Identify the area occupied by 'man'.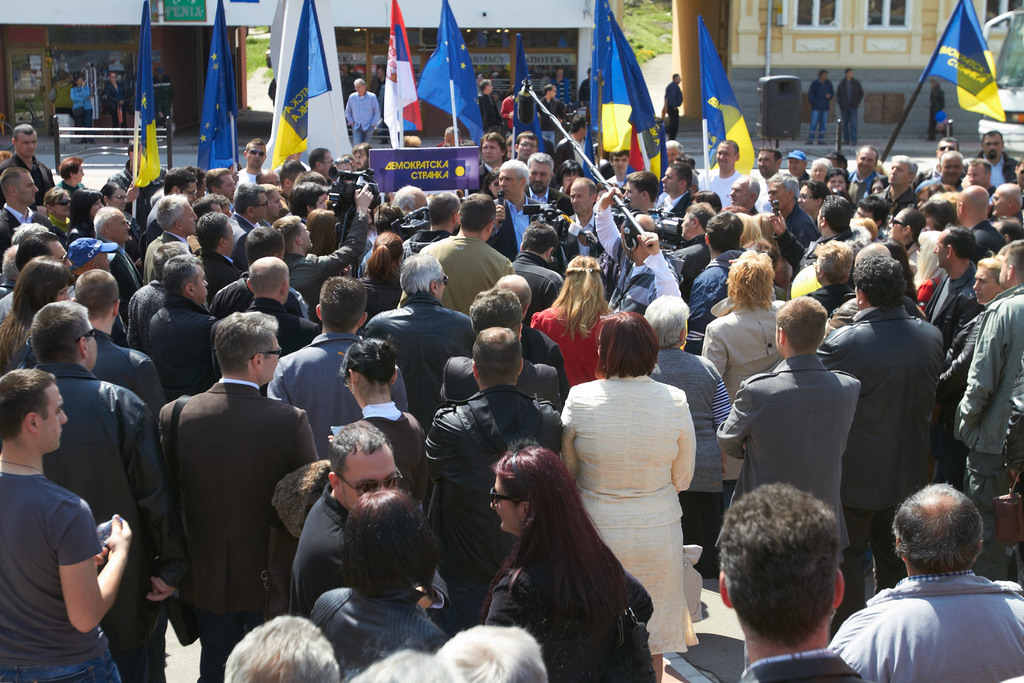
Area: Rect(536, 82, 572, 149).
